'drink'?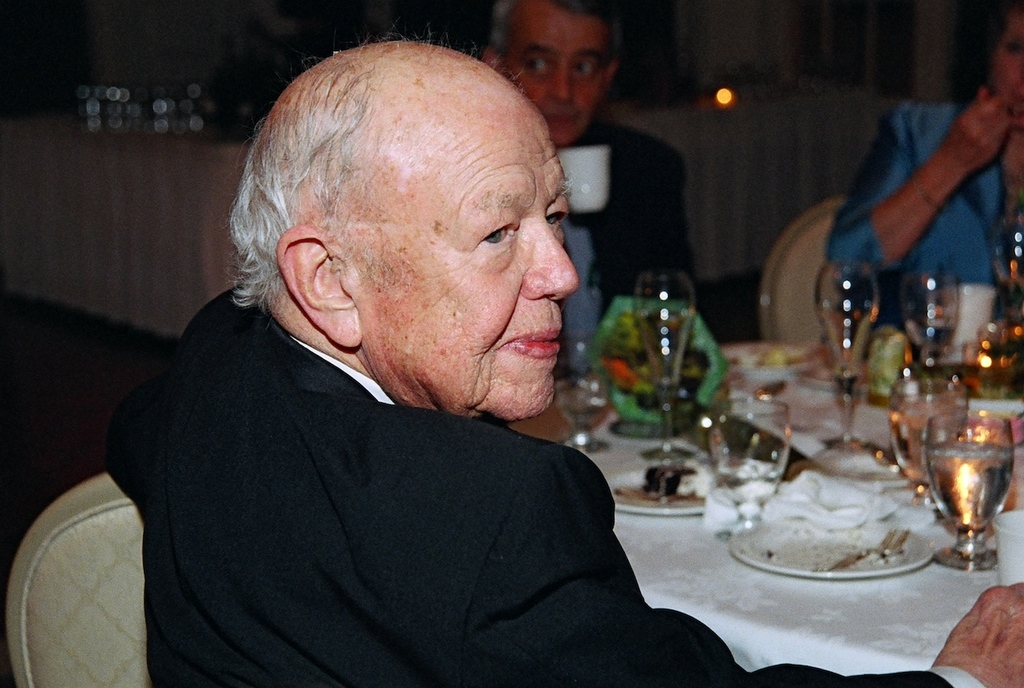
[x1=712, y1=459, x2=774, y2=508]
